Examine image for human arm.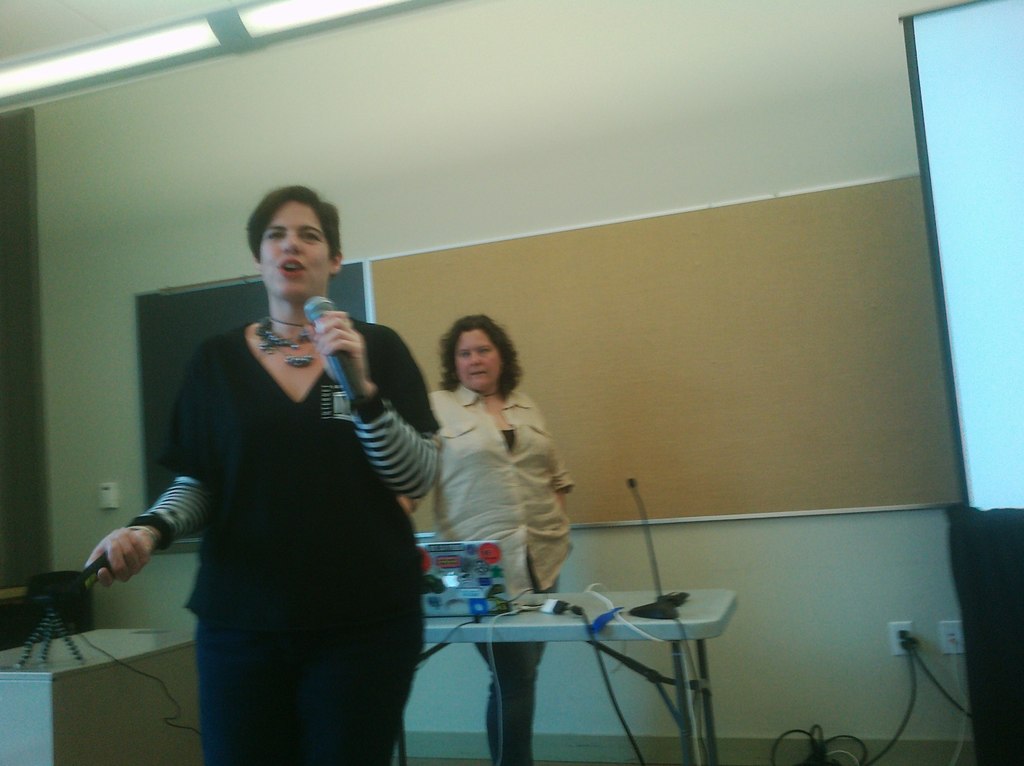
Examination result: region(77, 351, 226, 591).
